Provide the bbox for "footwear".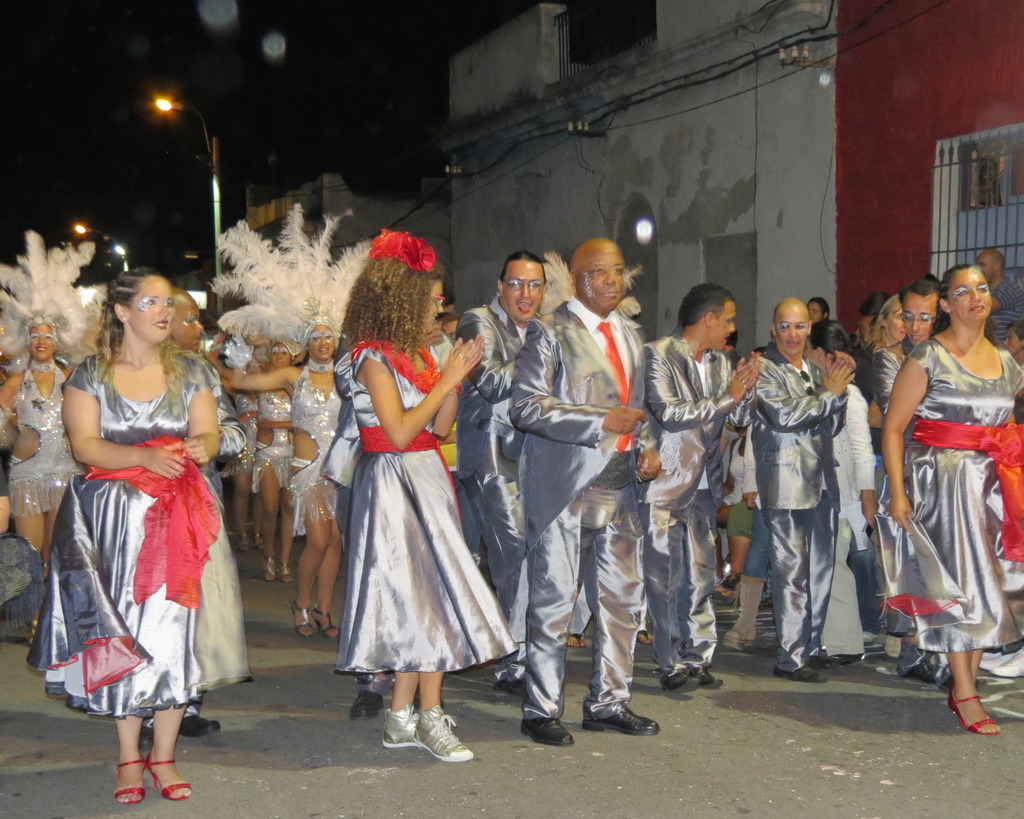
<box>181,713,229,742</box>.
